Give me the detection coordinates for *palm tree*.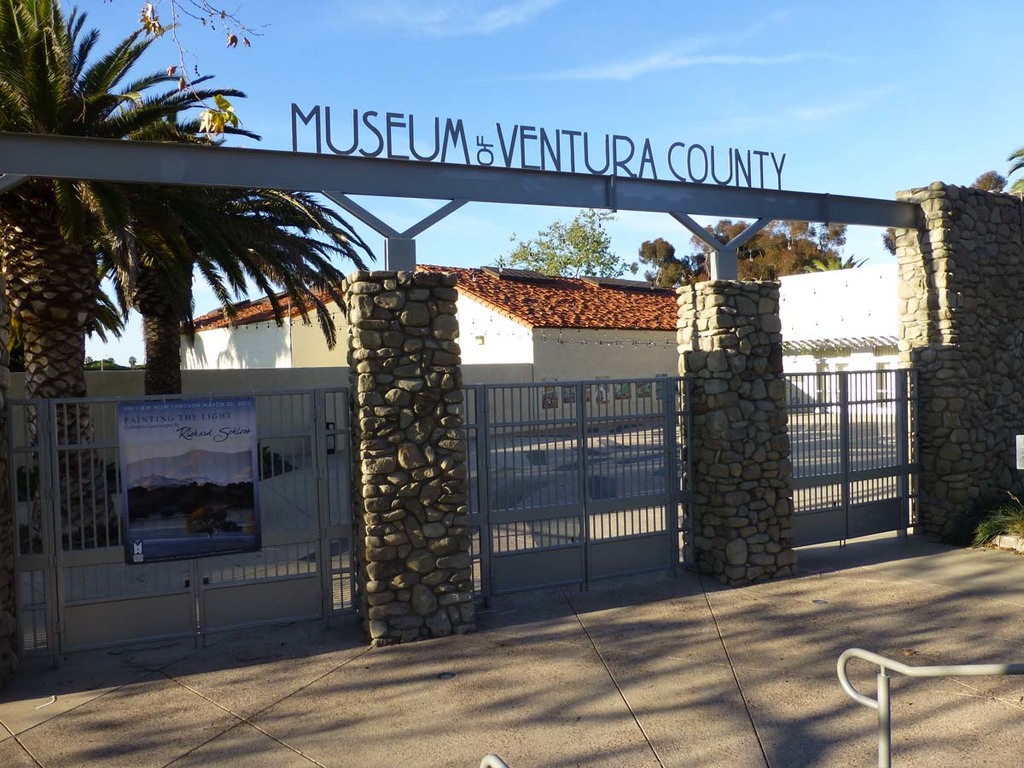
x1=0, y1=0, x2=381, y2=547.
